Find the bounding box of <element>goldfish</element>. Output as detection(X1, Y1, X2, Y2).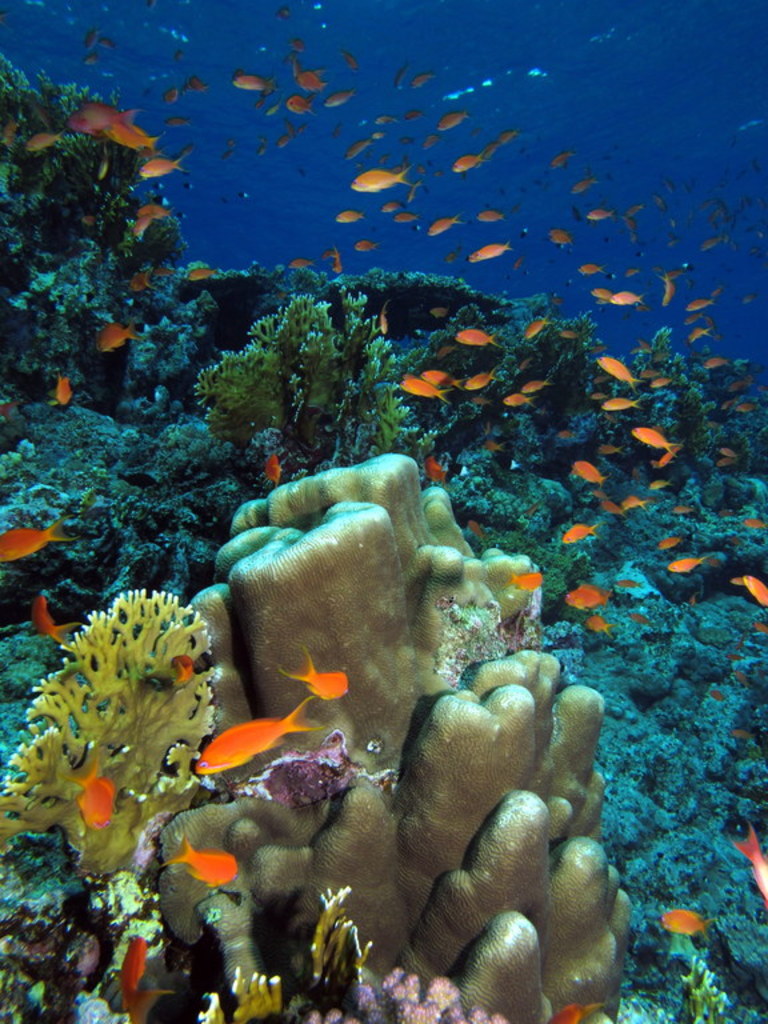
detection(453, 328, 503, 344).
